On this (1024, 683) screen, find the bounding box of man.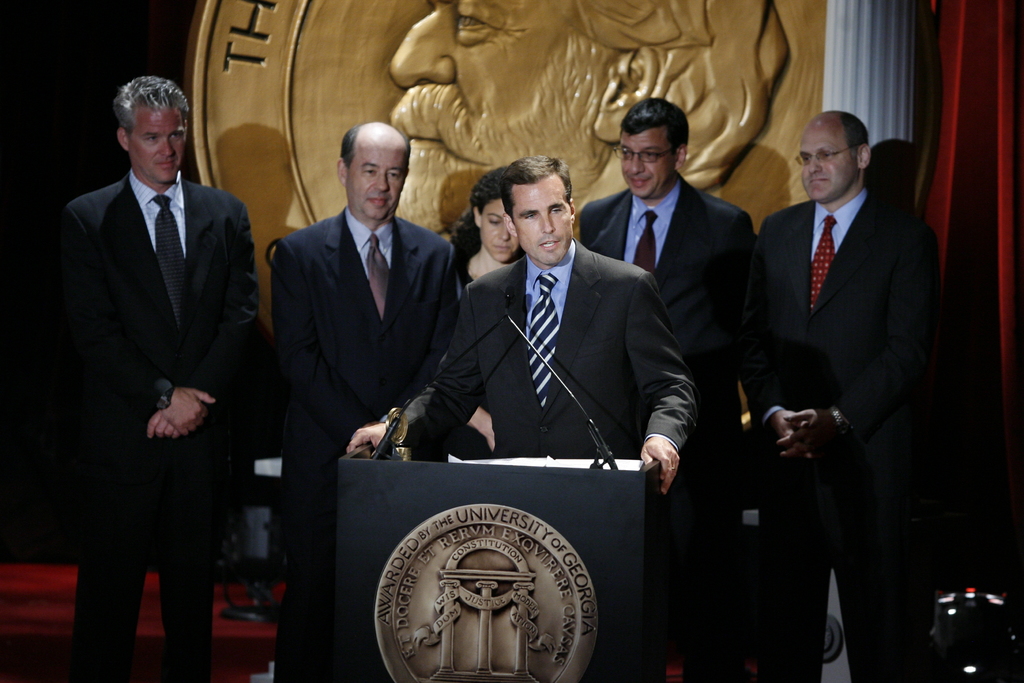
Bounding box: left=410, top=153, right=689, bottom=498.
